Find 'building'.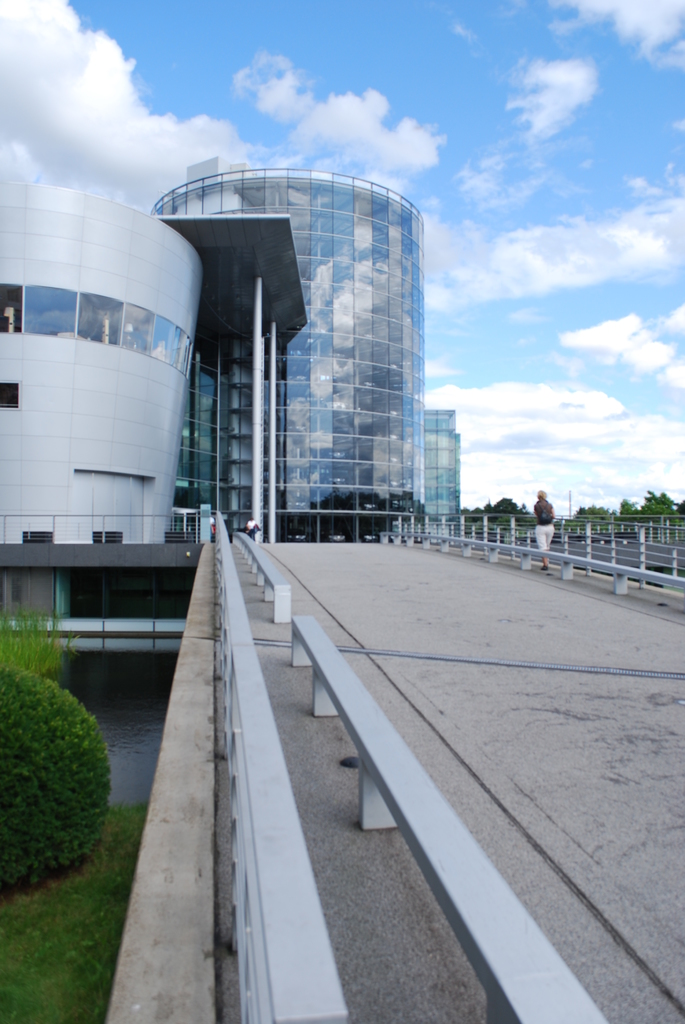
Rect(3, 148, 231, 594).
